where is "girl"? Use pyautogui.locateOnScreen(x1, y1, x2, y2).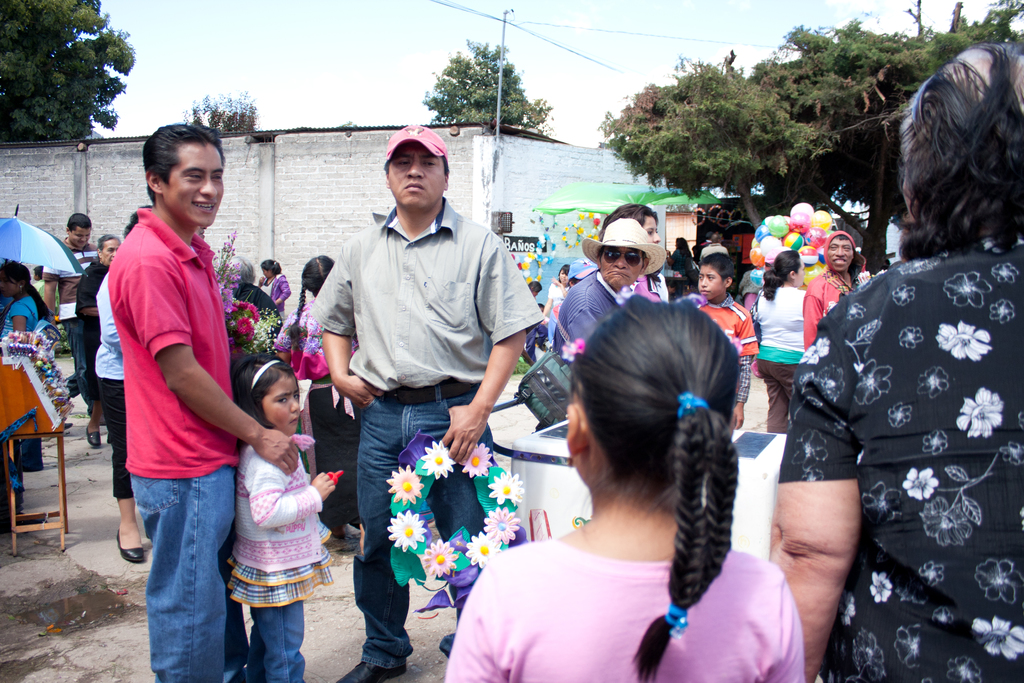
pyautogui.locateOnScreen(439, 286, 804, 682).
